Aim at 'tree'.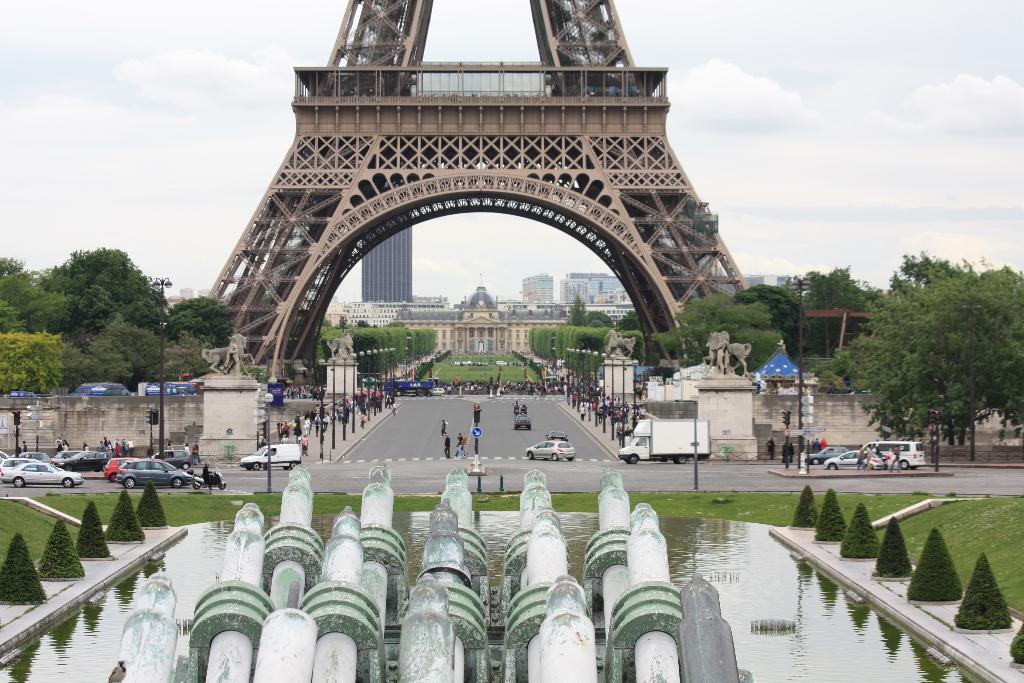
Aimed at (x1=651, y1=295, x2=713, y2=363).
